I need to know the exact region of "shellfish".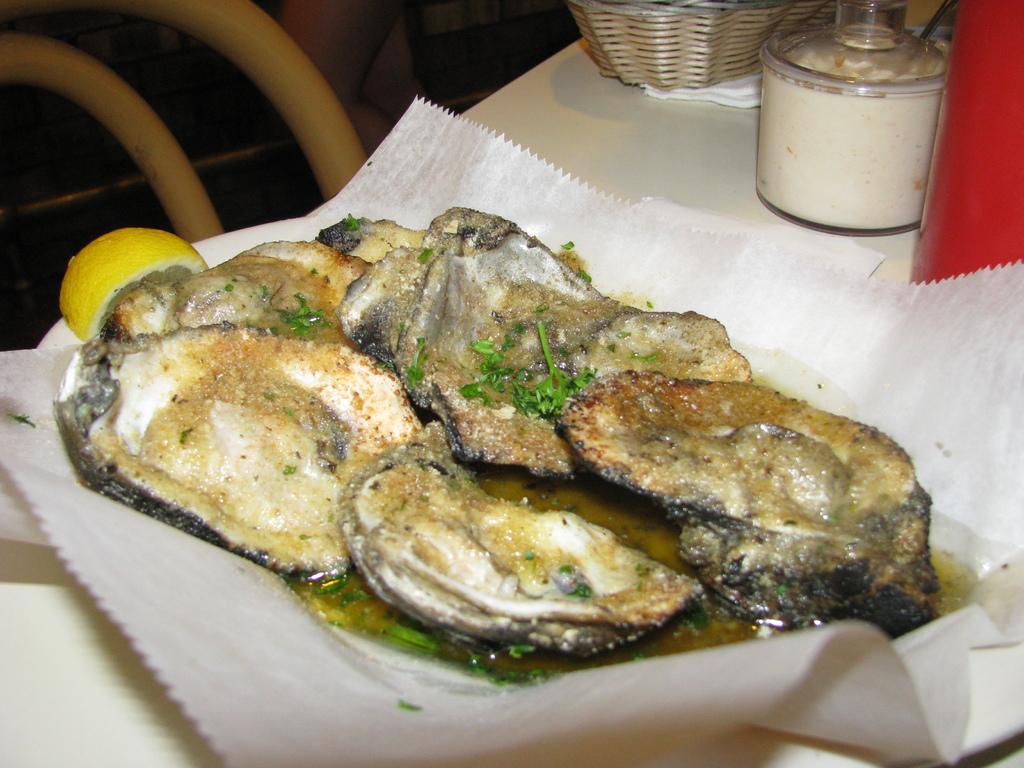
Region: crop(554, 362, 944, 641).
